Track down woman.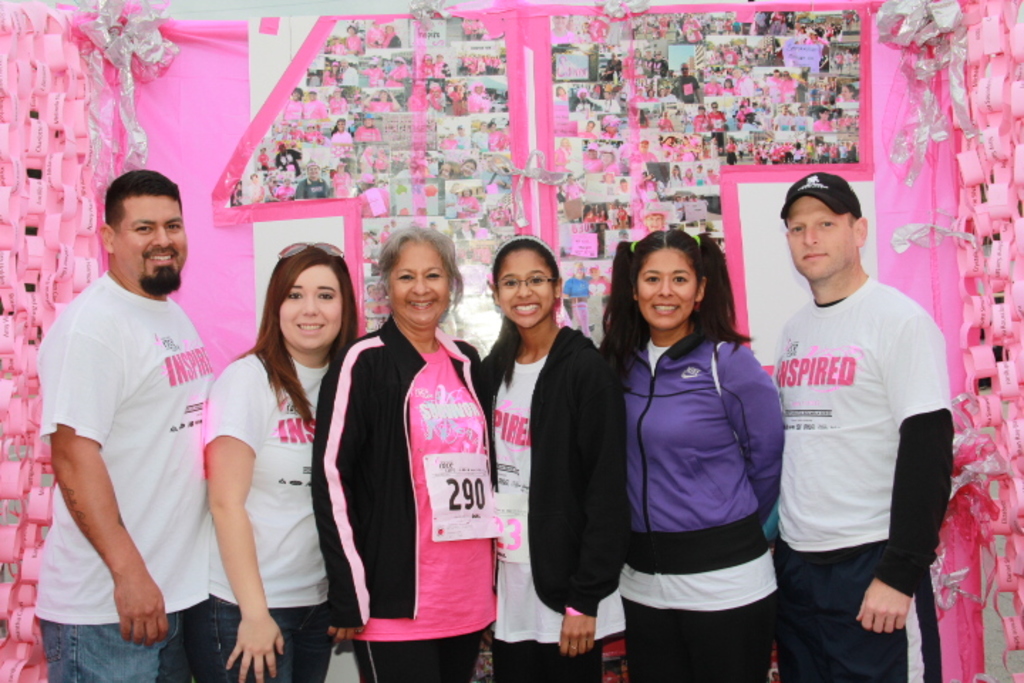
Tracked to {"left": 306, "top": 221, "right": 496, "bottom": 682}.
